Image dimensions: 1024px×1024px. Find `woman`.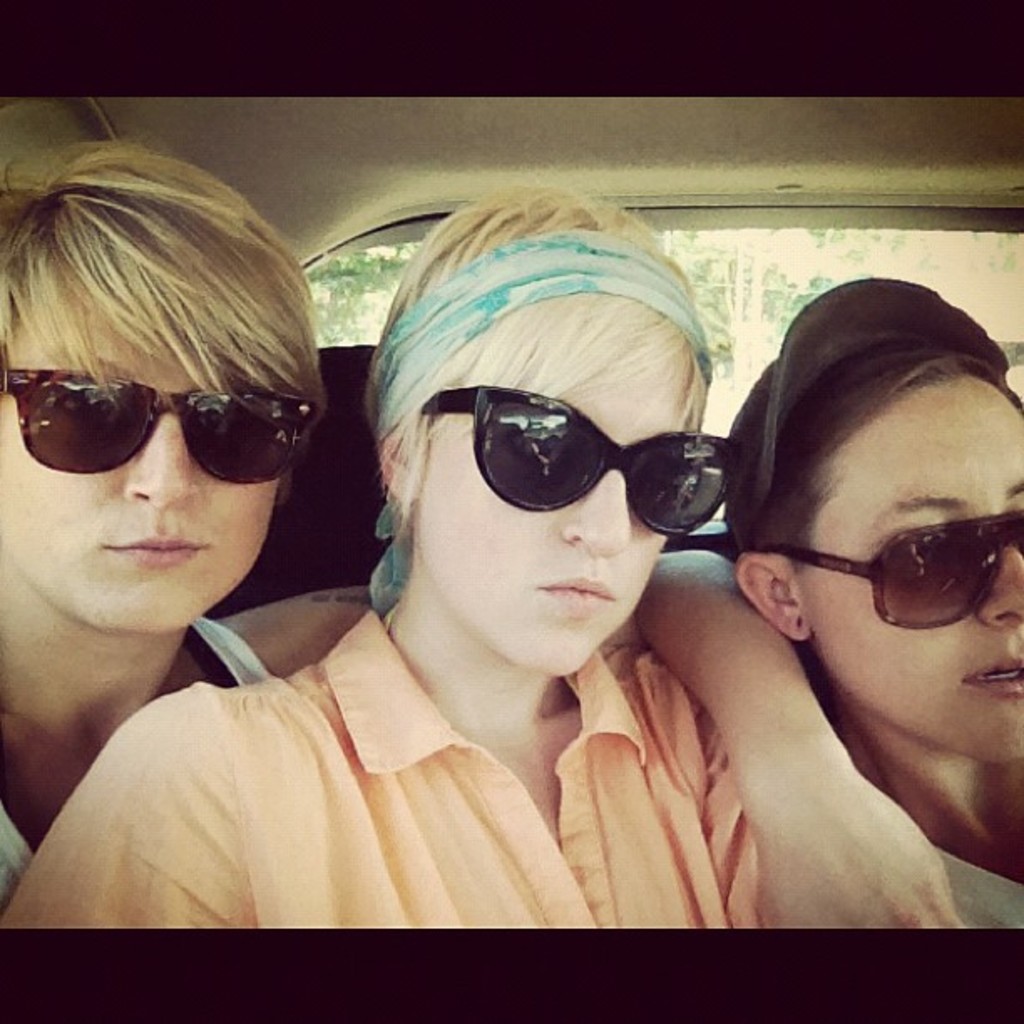
left=636, top=261, right=1022, bottom=924.
